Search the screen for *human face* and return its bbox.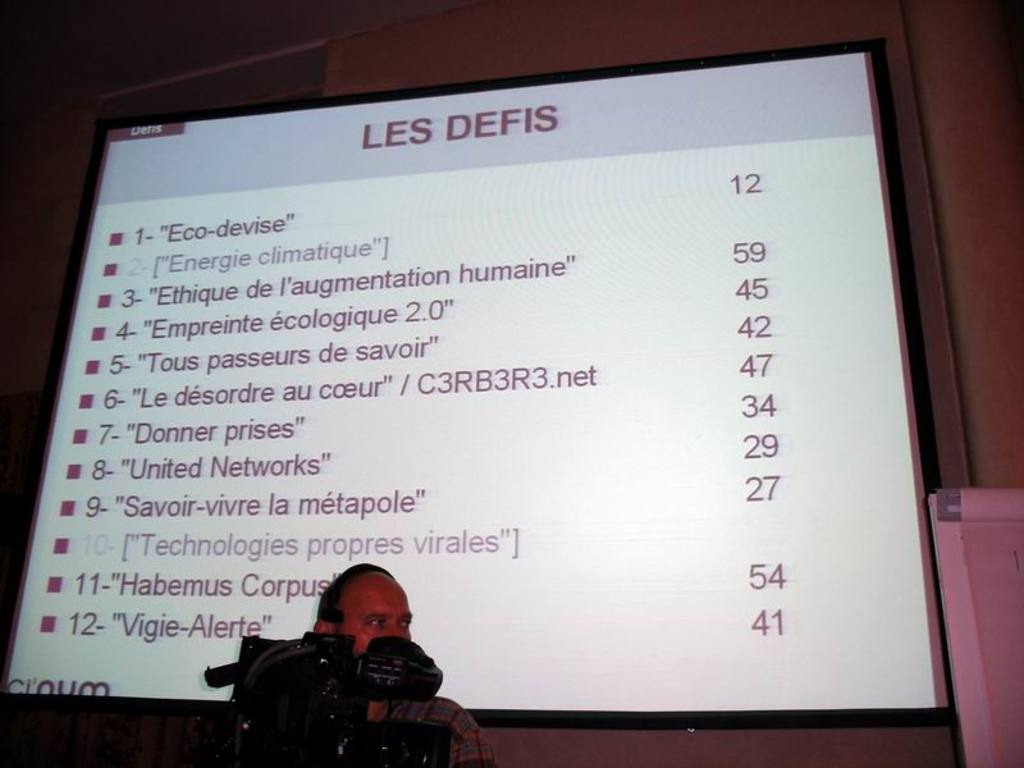
Found: 340:572:415:653.
